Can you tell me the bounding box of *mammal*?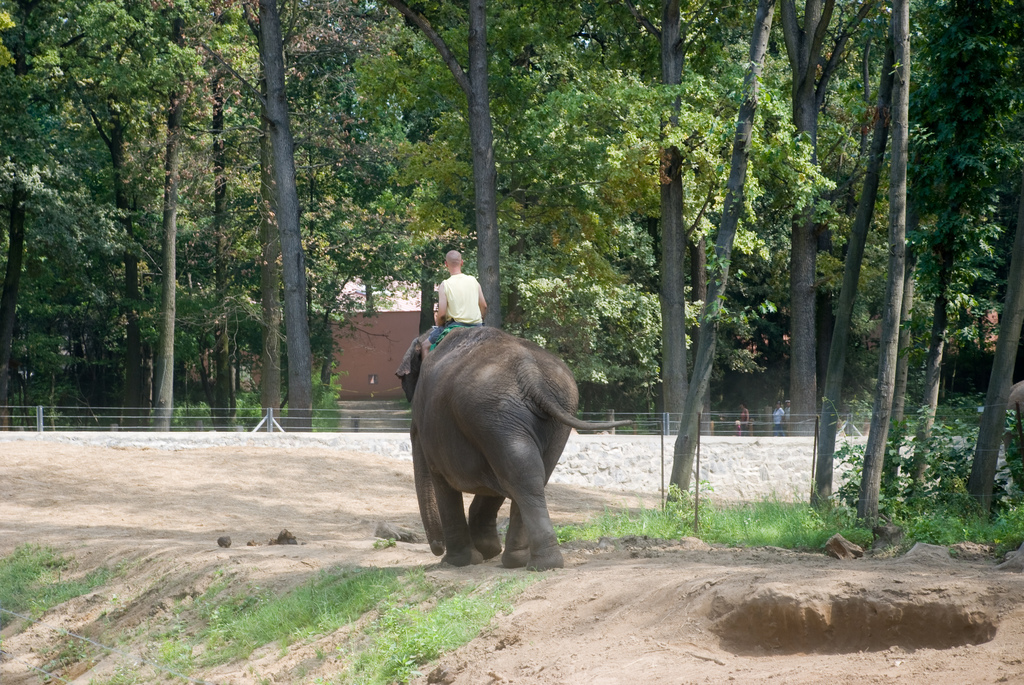
rect(785, 400, 791, 434).
